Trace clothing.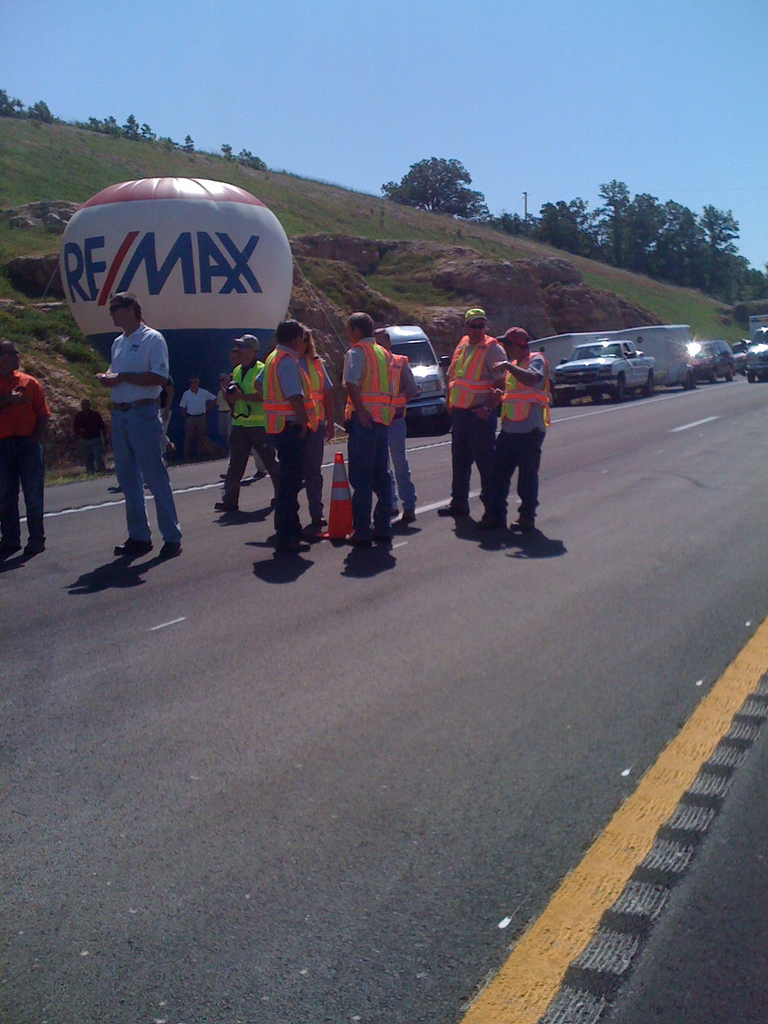
Traced to <region>216, 387, 230, 436</region>.
